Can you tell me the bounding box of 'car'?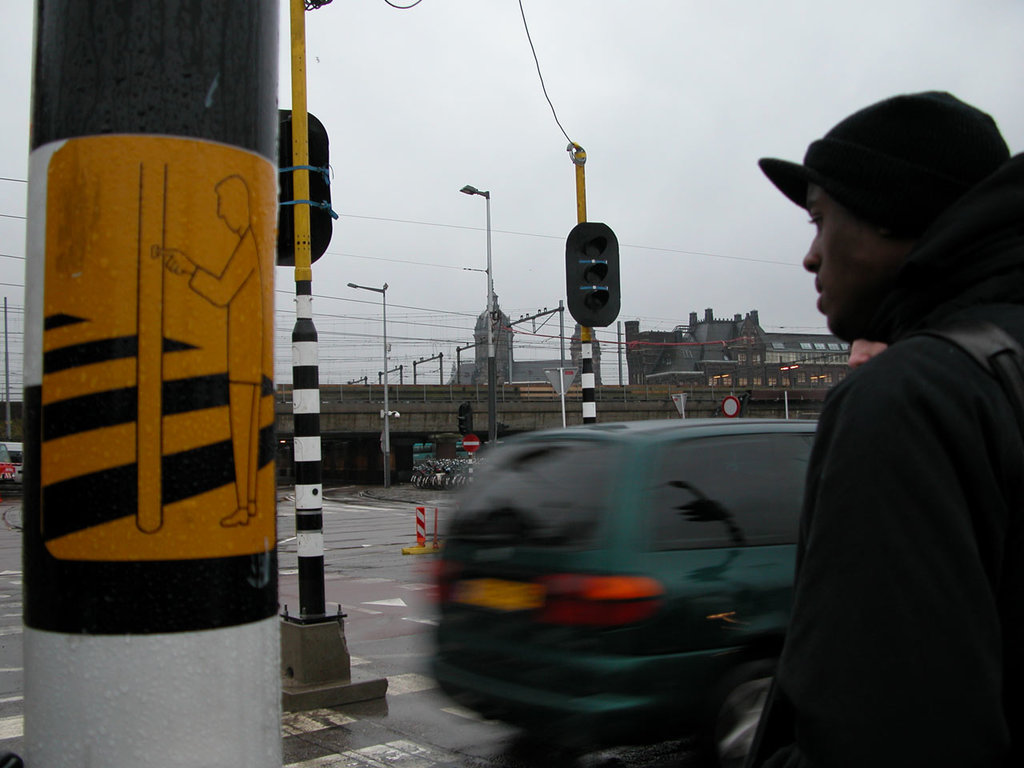
431,417,815,767.
